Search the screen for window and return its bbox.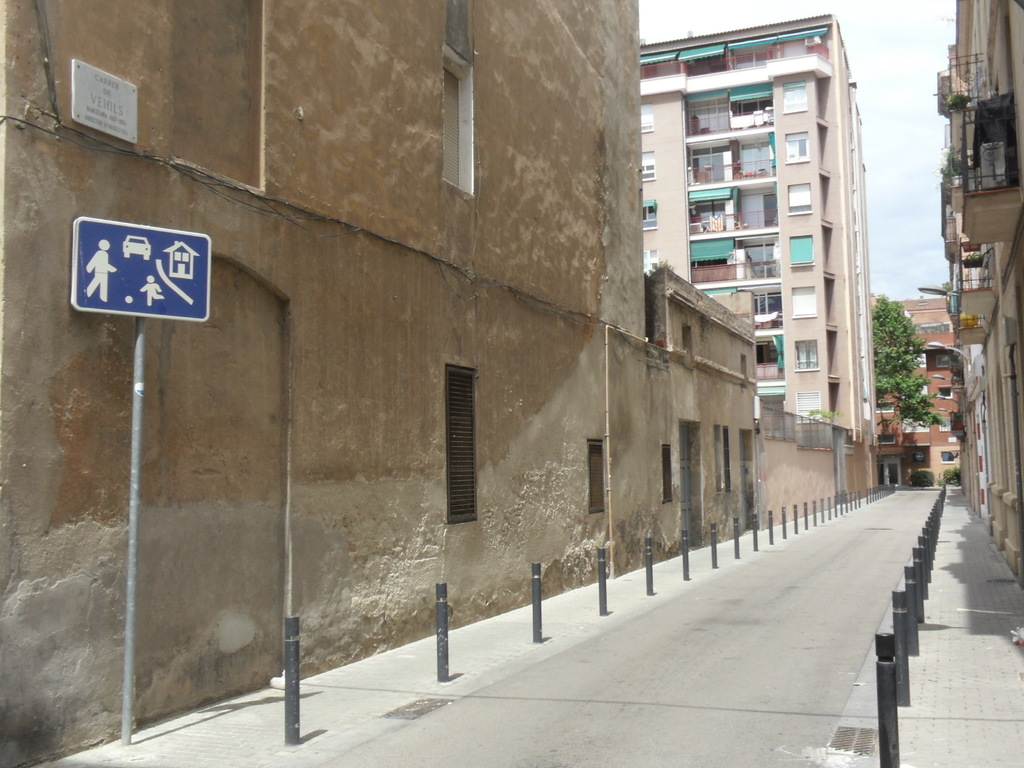
Found: pyautogui.locateOnScreen(638, 193, 655, 234).
